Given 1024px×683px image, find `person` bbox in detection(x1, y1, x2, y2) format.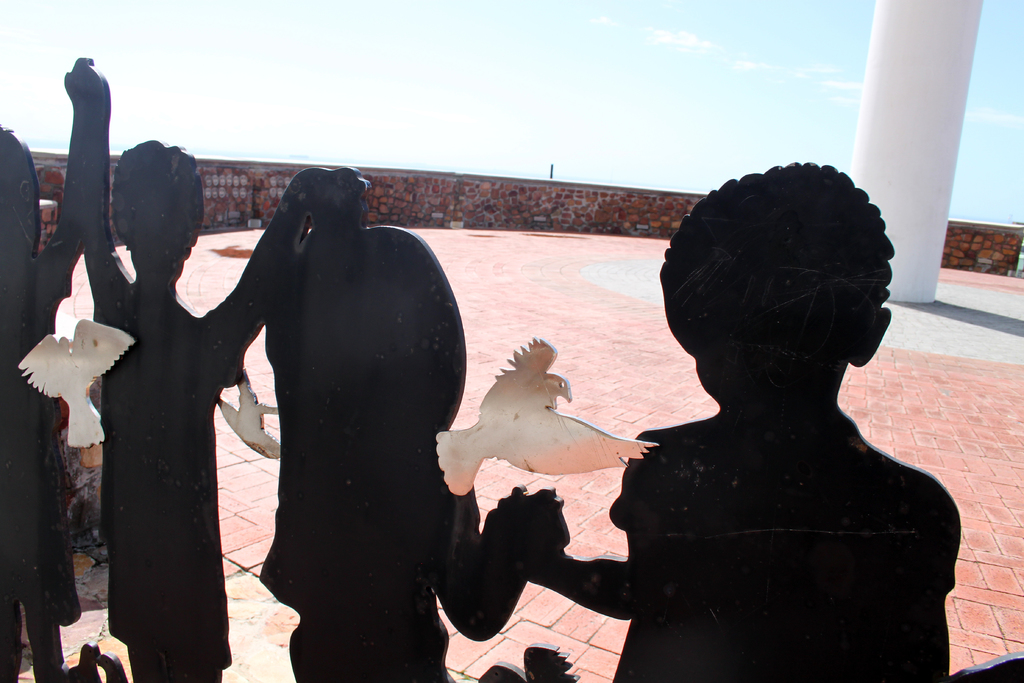
detection(0, 122, 88, 682).
